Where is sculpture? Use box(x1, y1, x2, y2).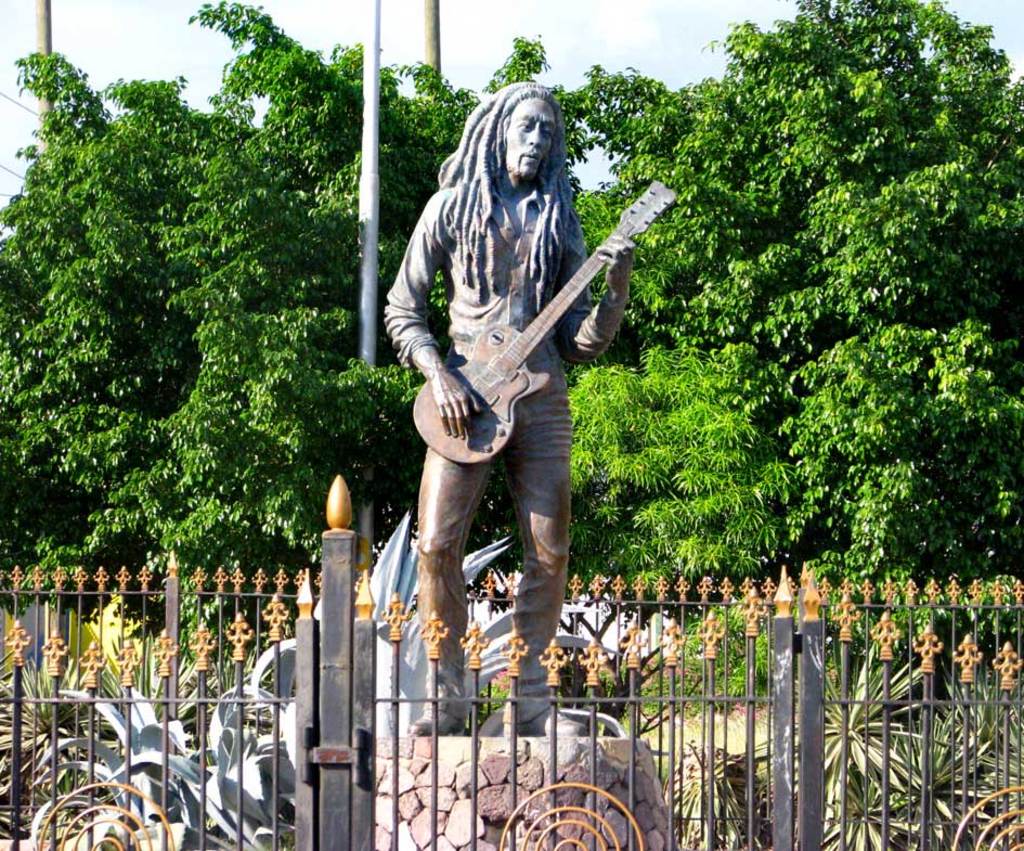
box(387, 78, 639, 694).
